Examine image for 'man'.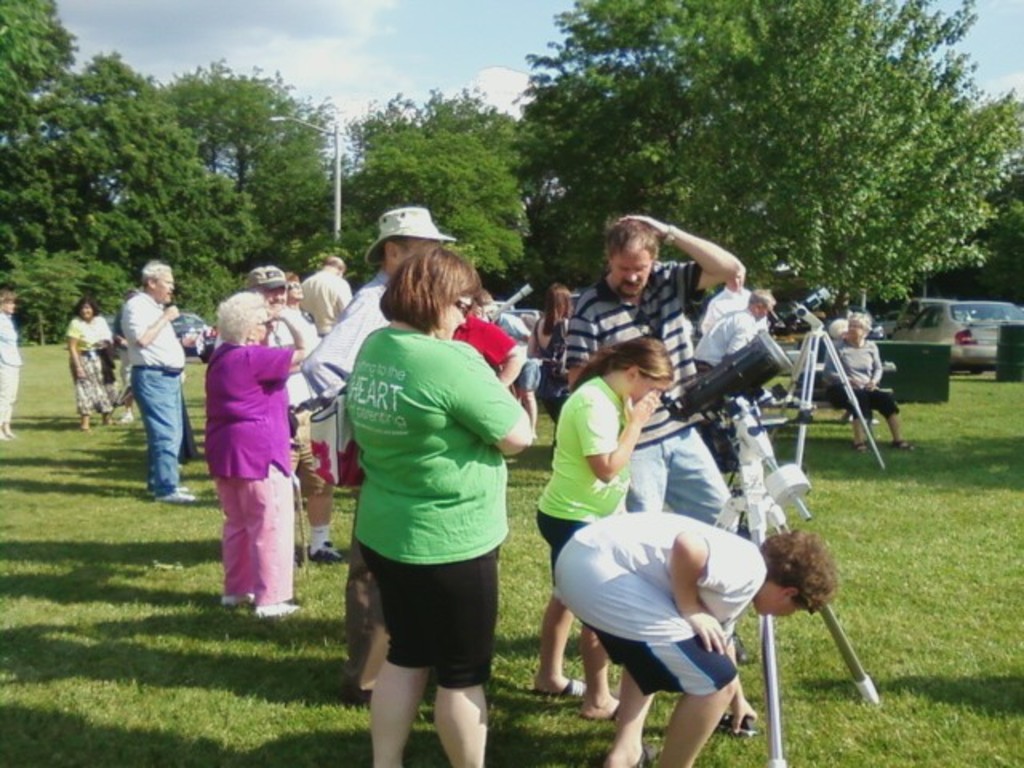
Examination result: [x1=211, y1=261, x2=336, y2=565].
